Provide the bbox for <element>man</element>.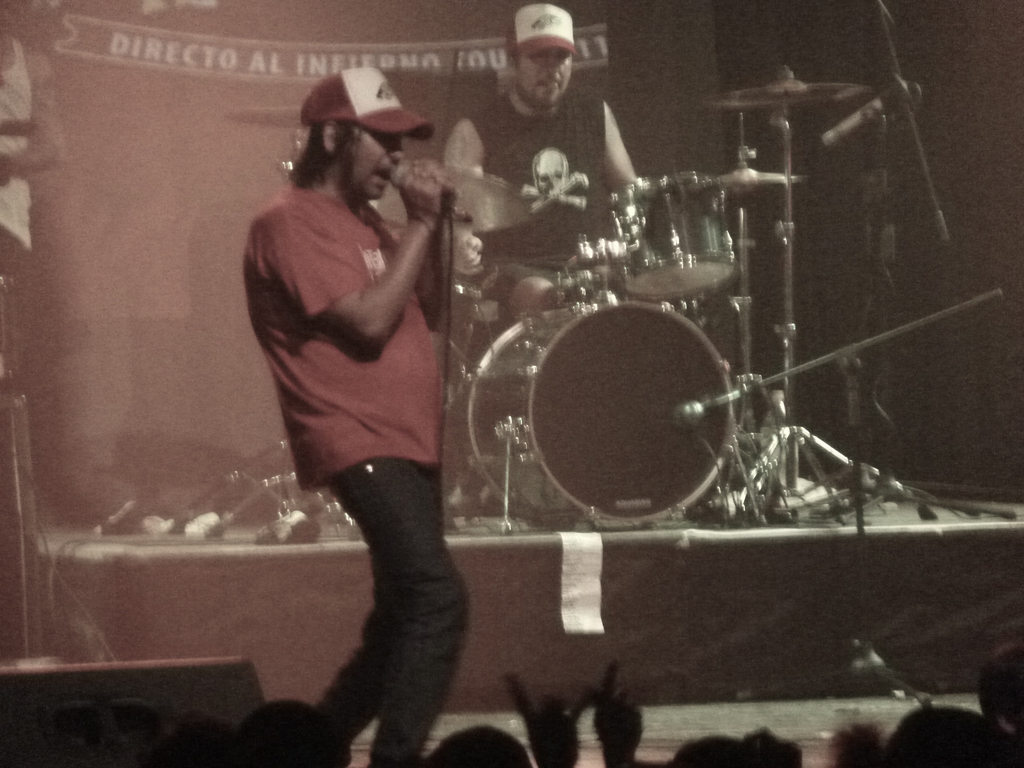
227,72,490,704.
